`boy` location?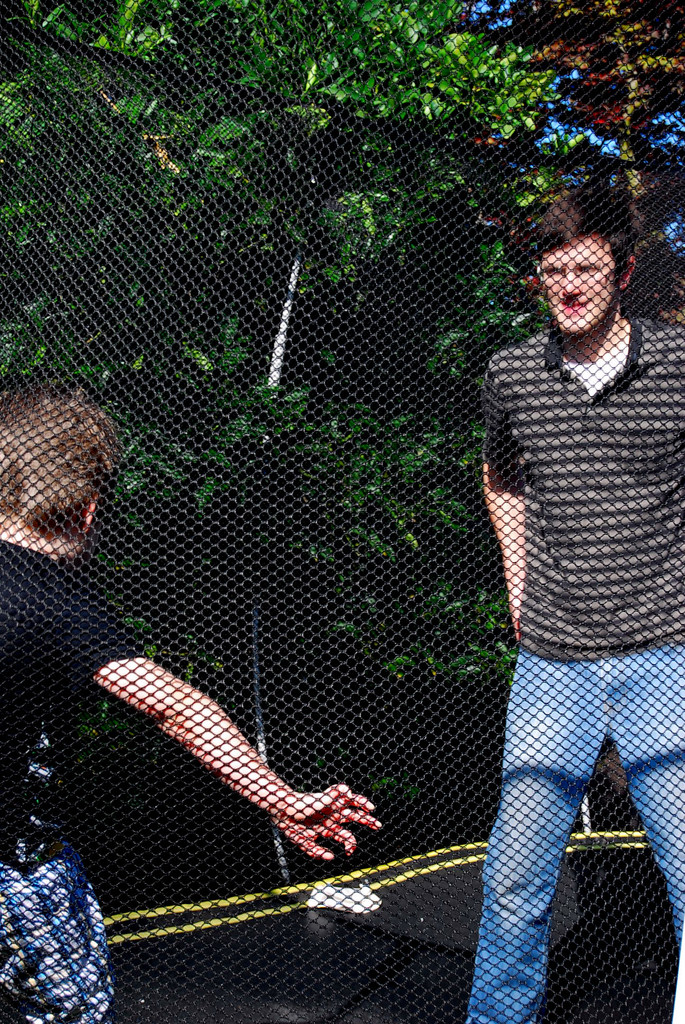
box=[0, 389, 380, 1023]
